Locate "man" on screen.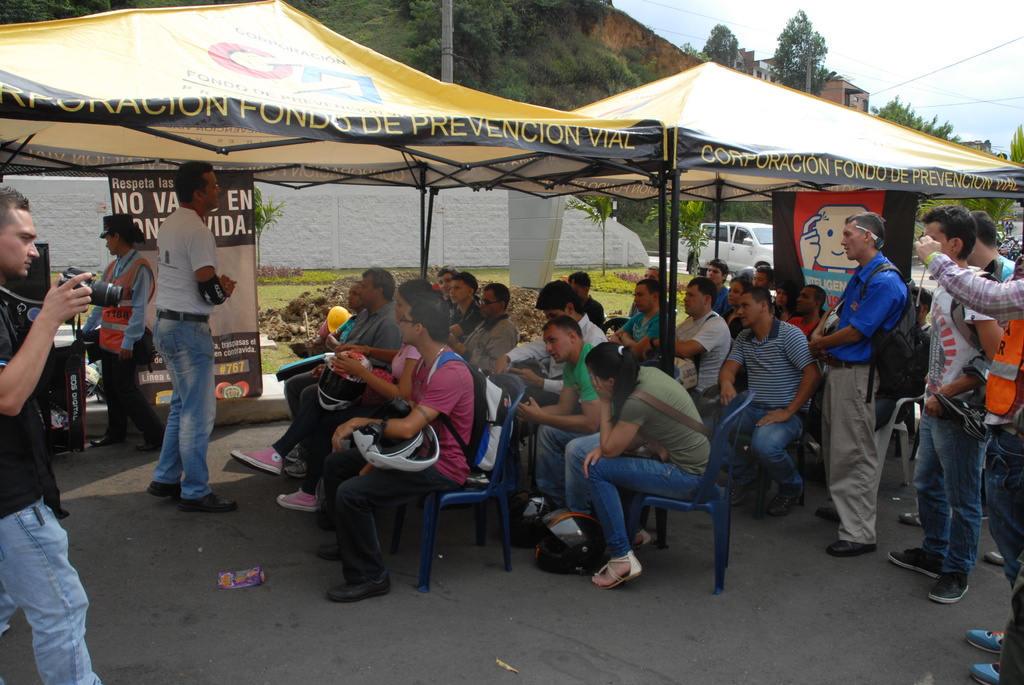
On screen at bbox(460, 279, 519, 367).
